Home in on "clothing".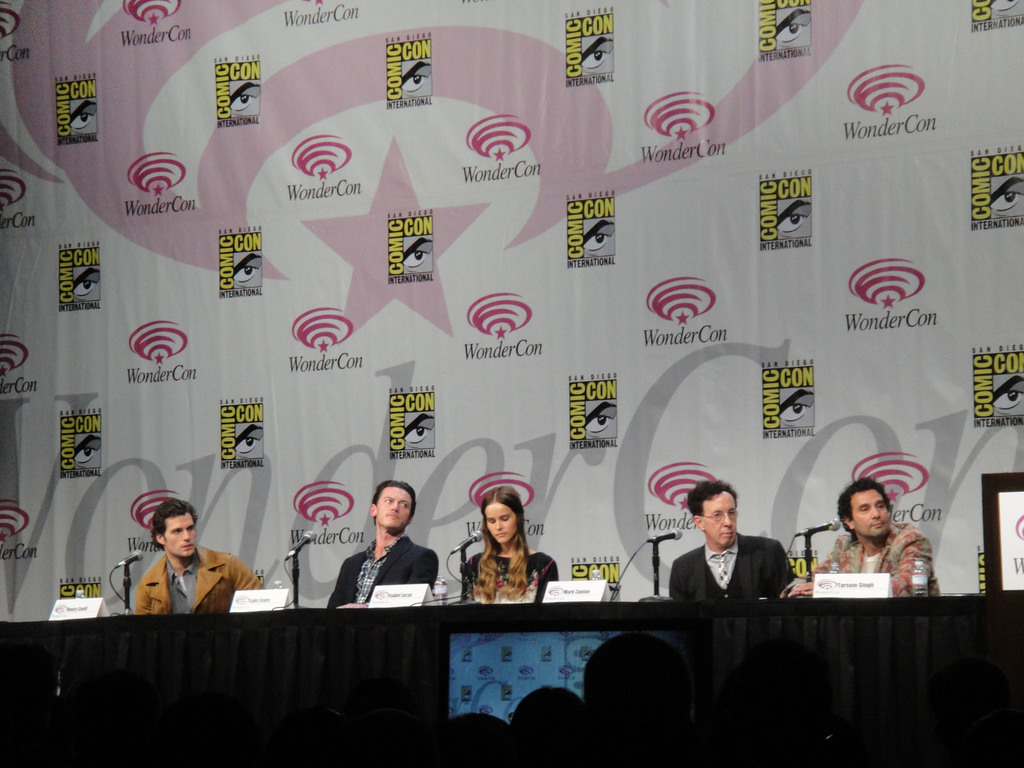
Homed in at <box>136,548,261,611</box>.
